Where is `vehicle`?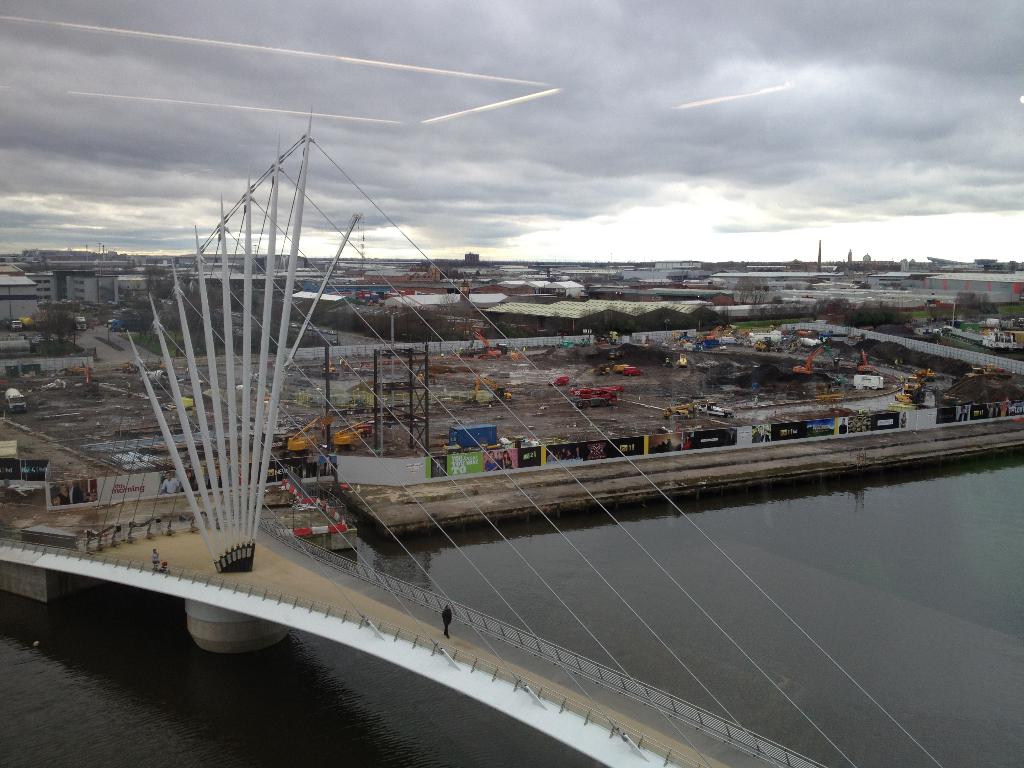
x1=660, y1=400, x2=703, y2=419.
